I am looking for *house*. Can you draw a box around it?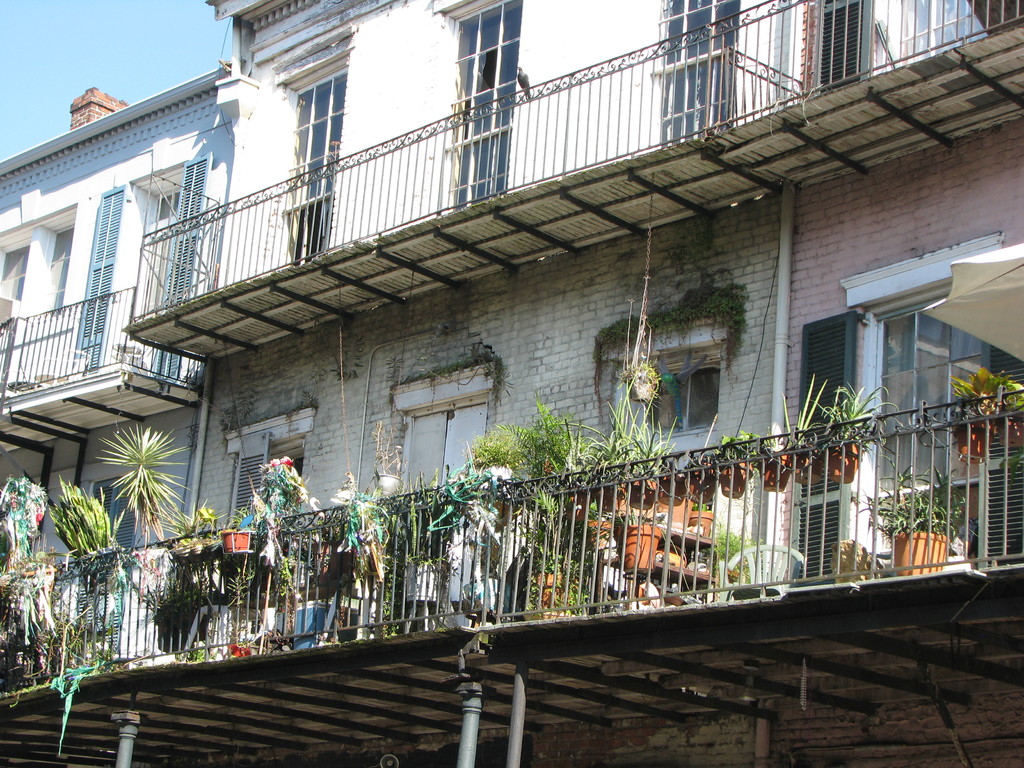
Sure, the bounding box is Rect(0, 0, 1019, 767).
